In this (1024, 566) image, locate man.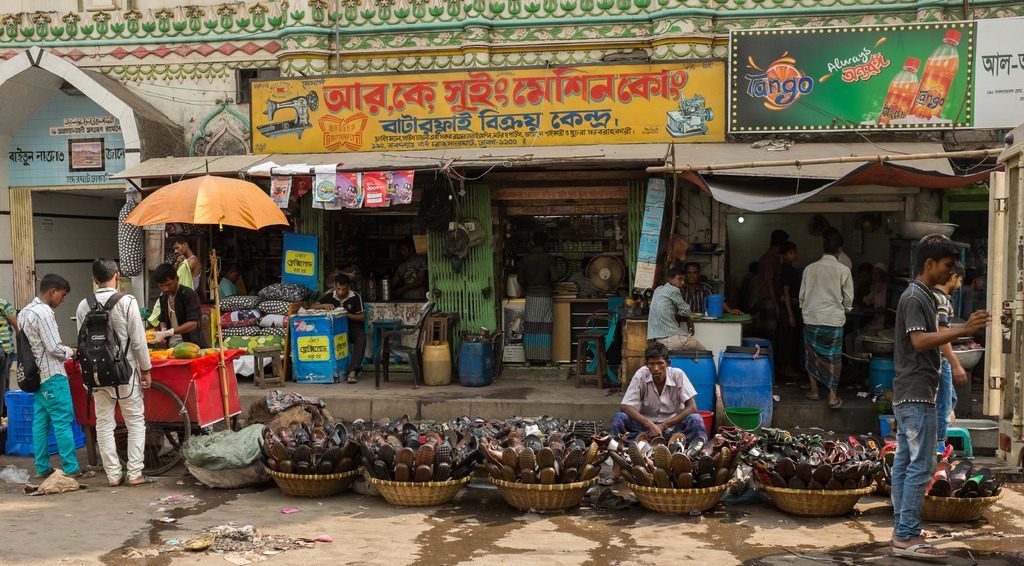
Bounding box: [left=567, top=256, right=609, bottom=297].
